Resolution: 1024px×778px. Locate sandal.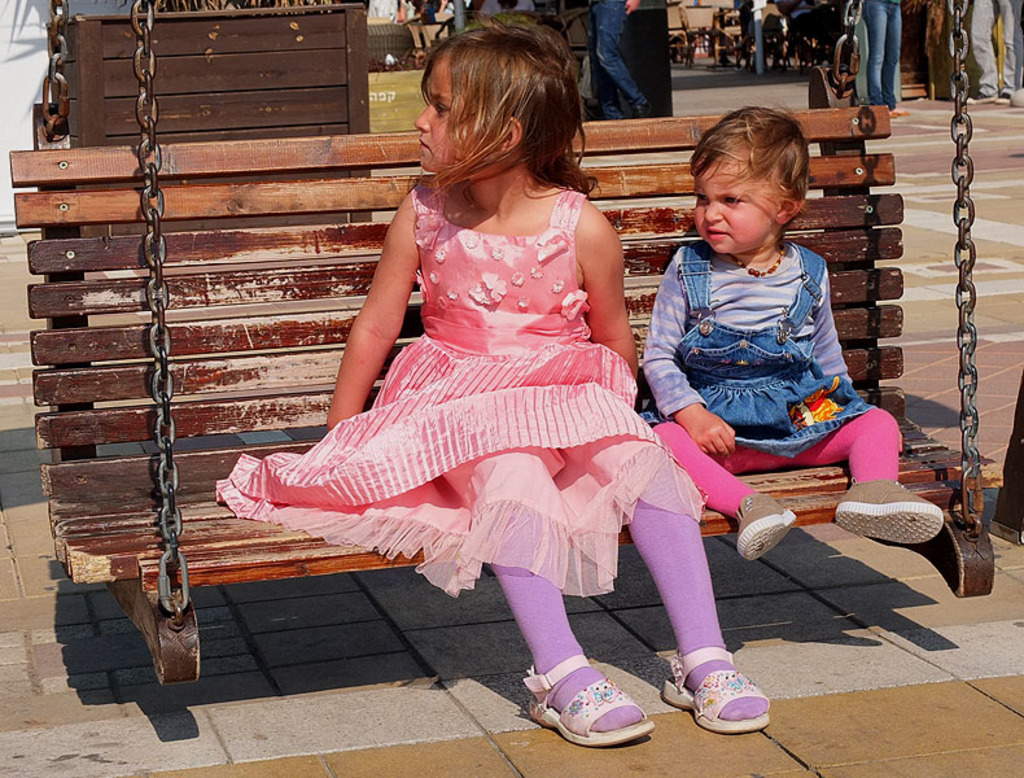
526, 657, 648, 751.
